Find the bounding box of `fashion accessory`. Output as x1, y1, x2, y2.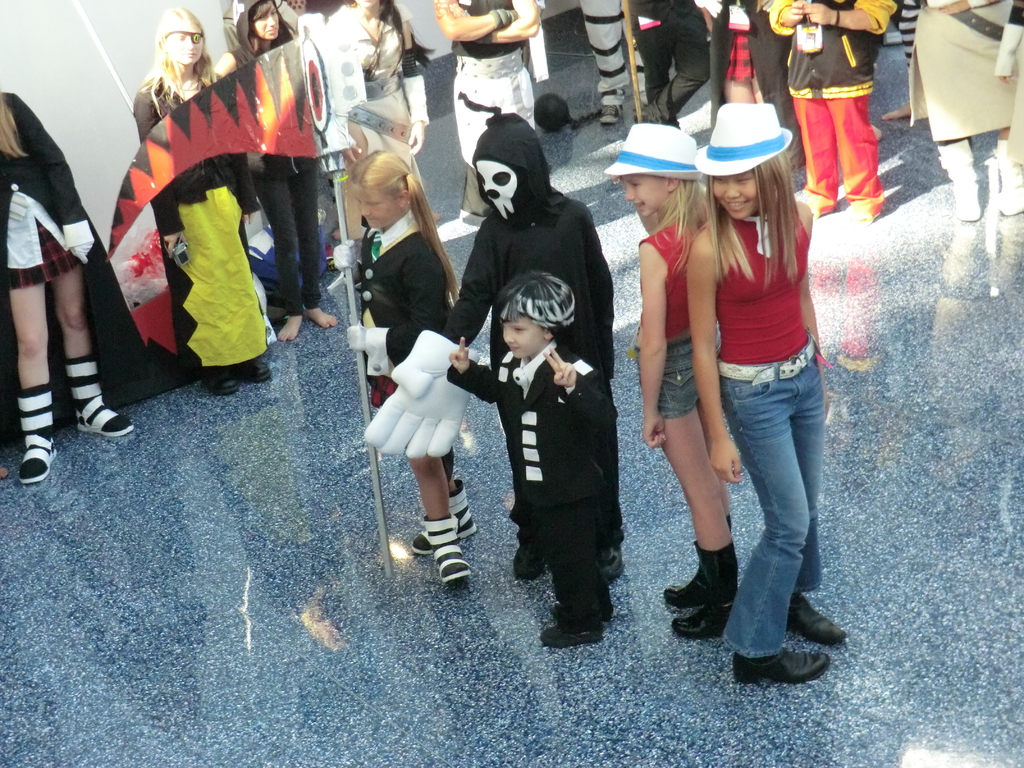
935, 137, 982, 219.
